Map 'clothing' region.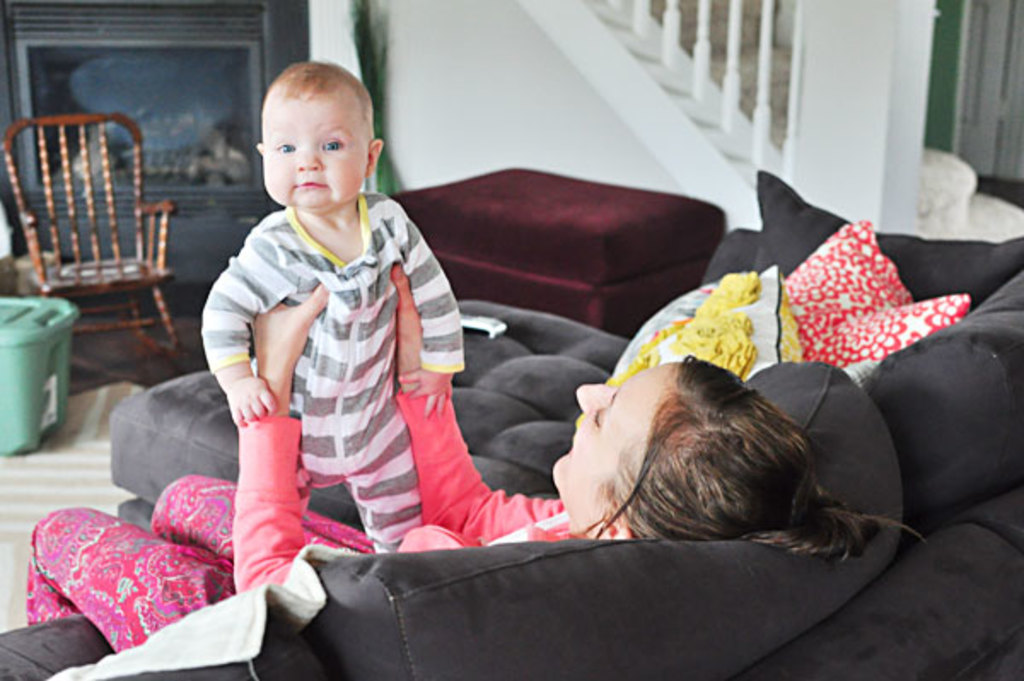
Mapped to Rect(196, 213, 463, 555).
